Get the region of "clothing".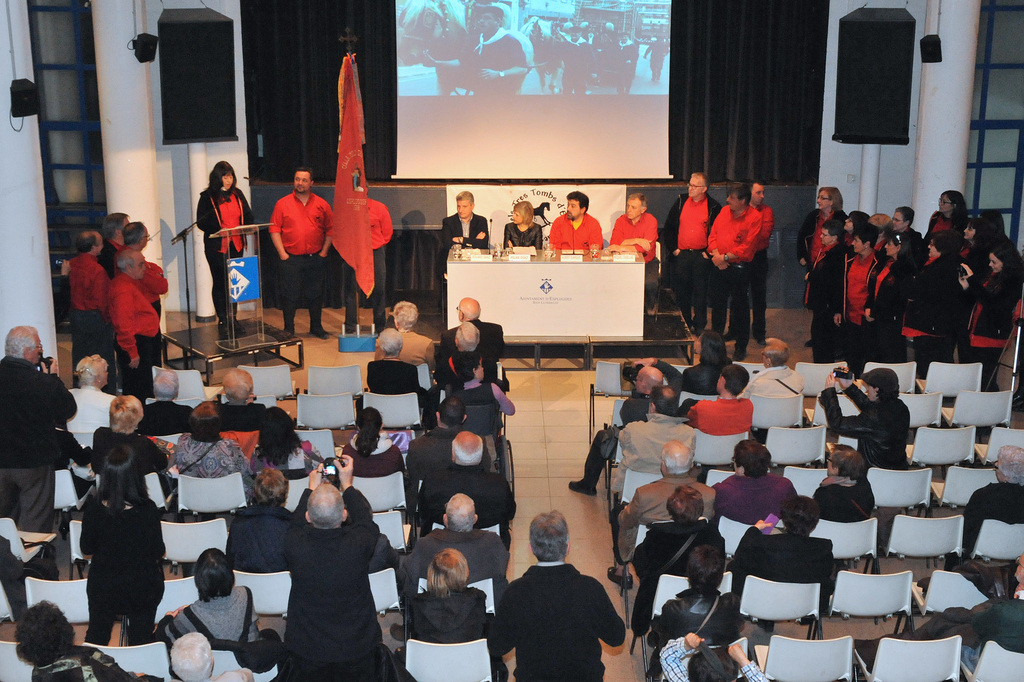
crop(406, 583, 488, 640).
